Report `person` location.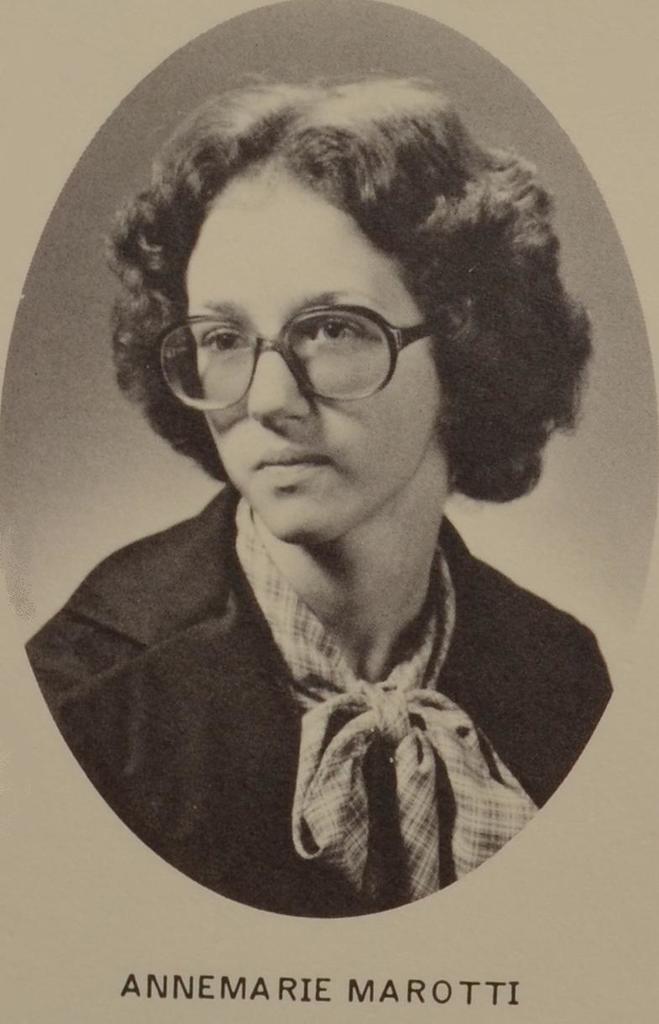
Report: (x1=14, y1=65, x2=633, y2=933).
